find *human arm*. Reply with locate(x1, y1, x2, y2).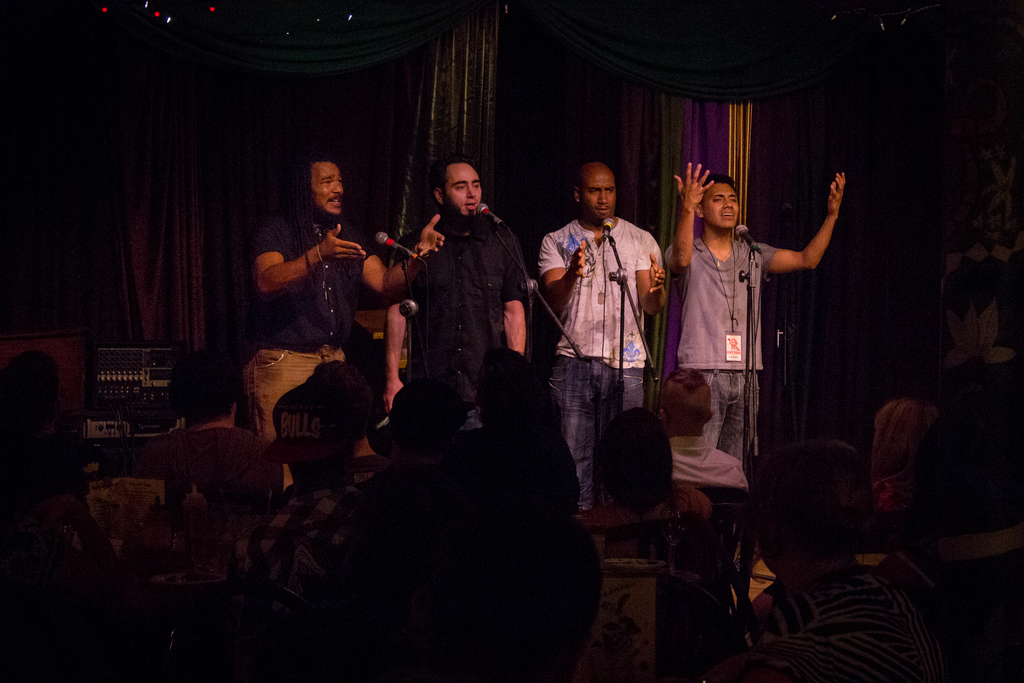
locate(356, 210, 451, 304).
